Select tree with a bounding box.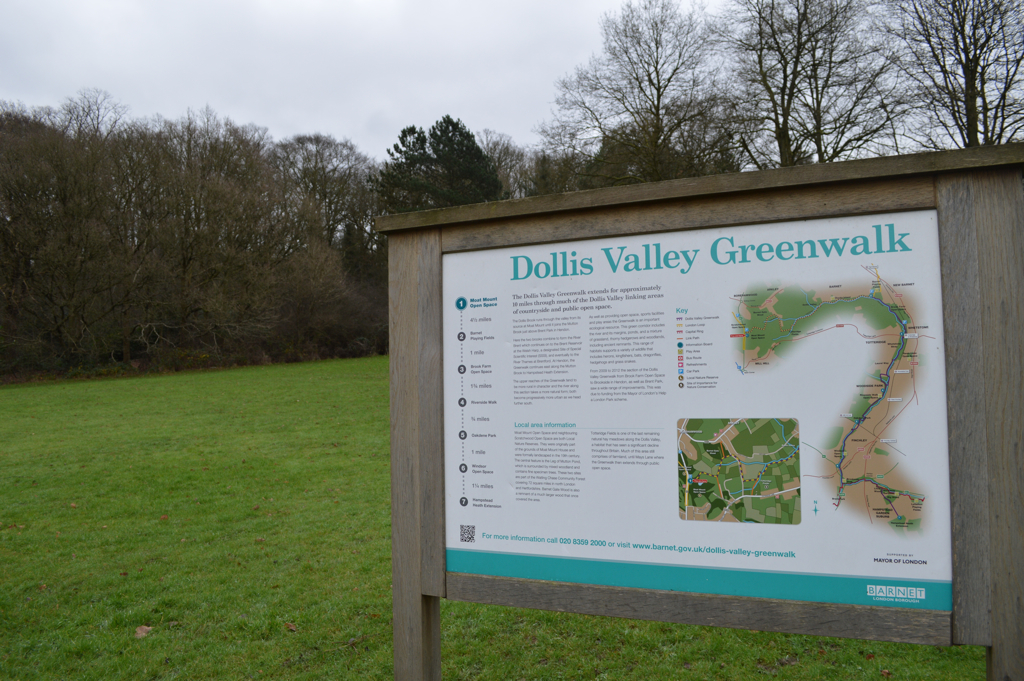
874, 0, 1023, 148.
